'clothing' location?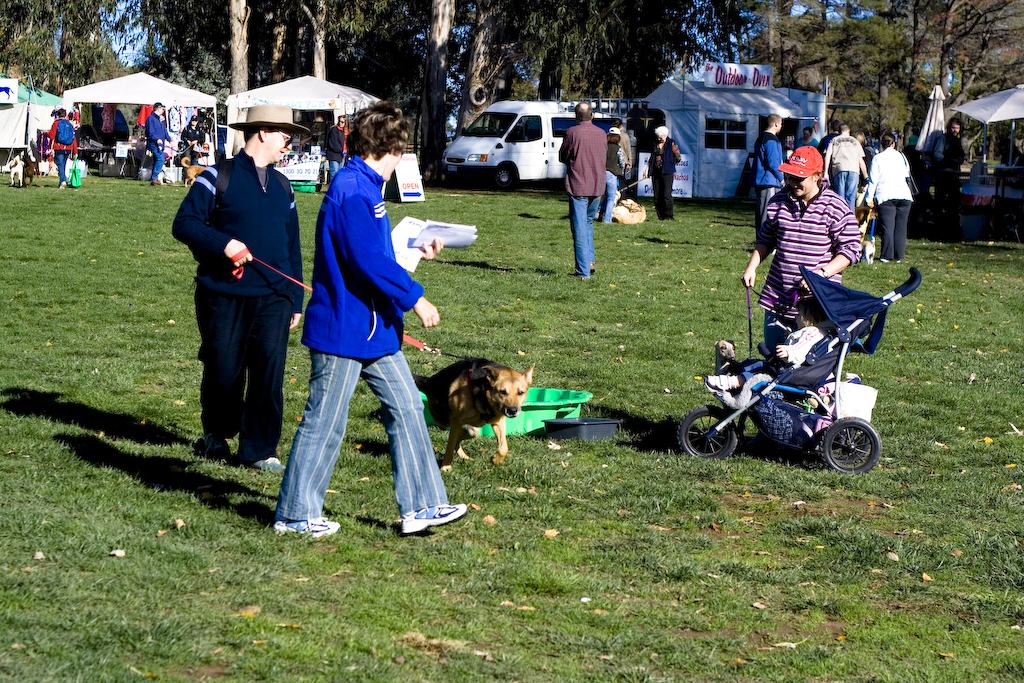
[left=147, top=111, right=172, bottom=175]
